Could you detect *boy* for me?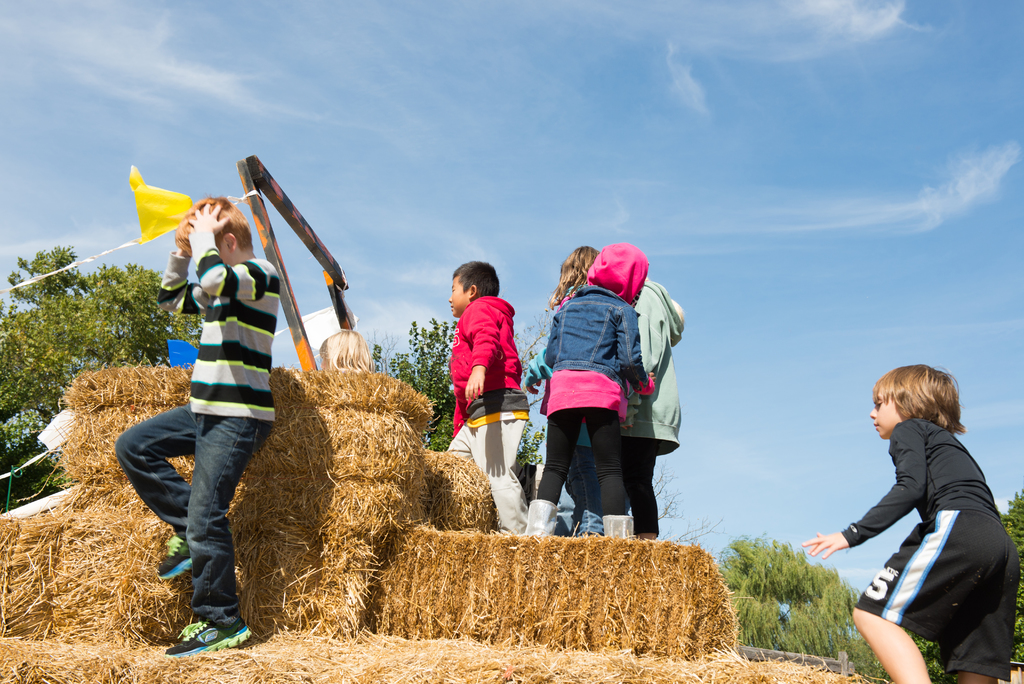
Detection result: {"left": 434, "top": 252, "right": 537, "bottom": 510}.
